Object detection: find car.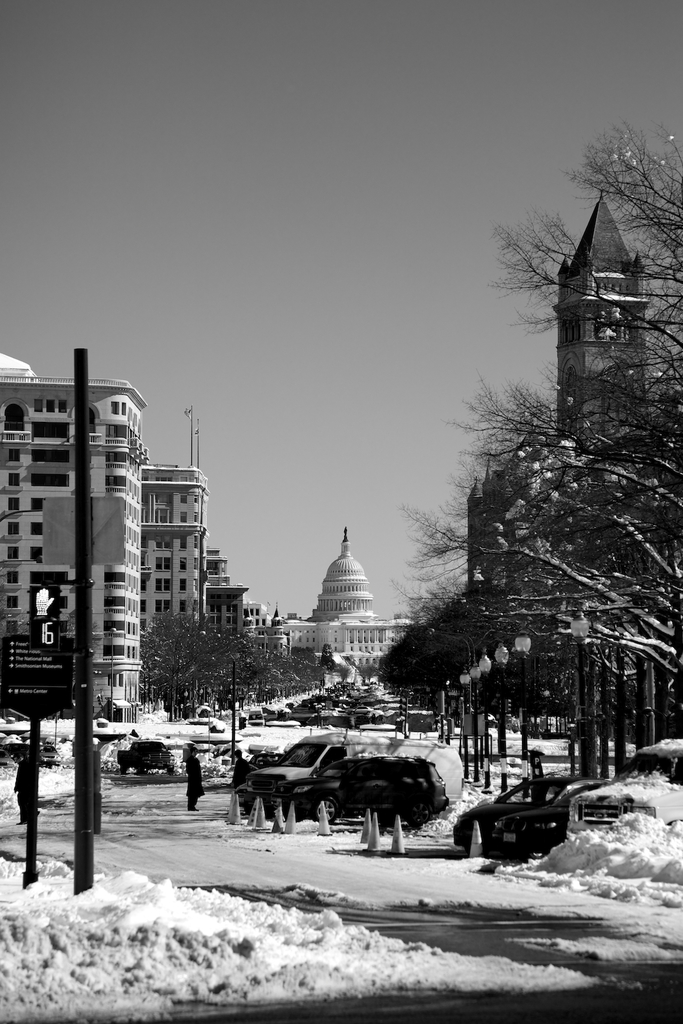
box=[0, 749, 16, 769].
